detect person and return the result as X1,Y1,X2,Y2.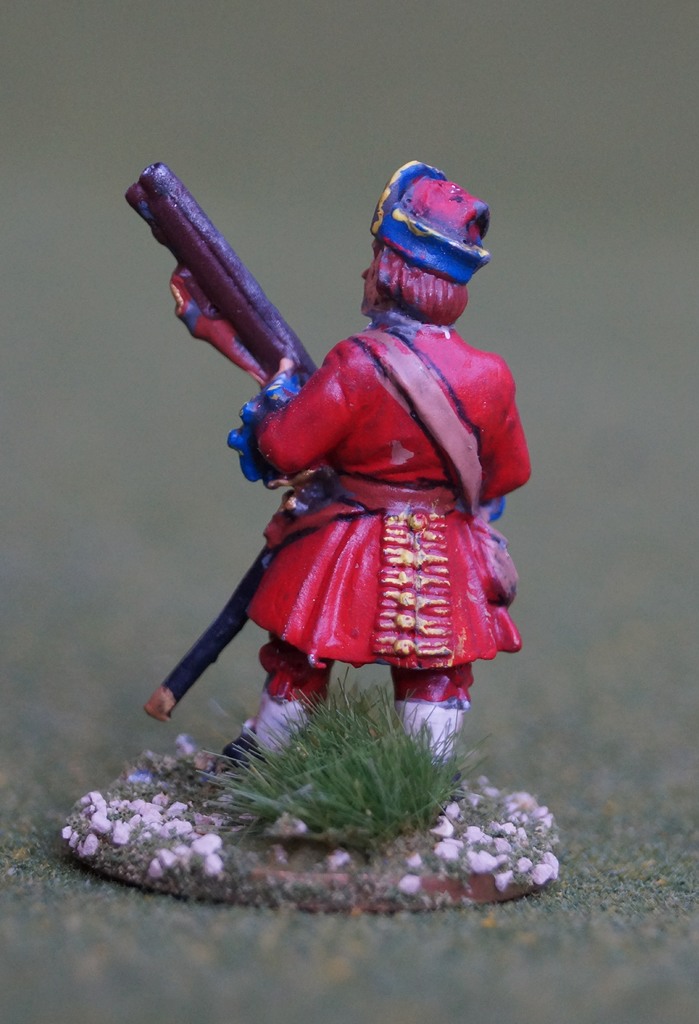
187,143,515,787.
